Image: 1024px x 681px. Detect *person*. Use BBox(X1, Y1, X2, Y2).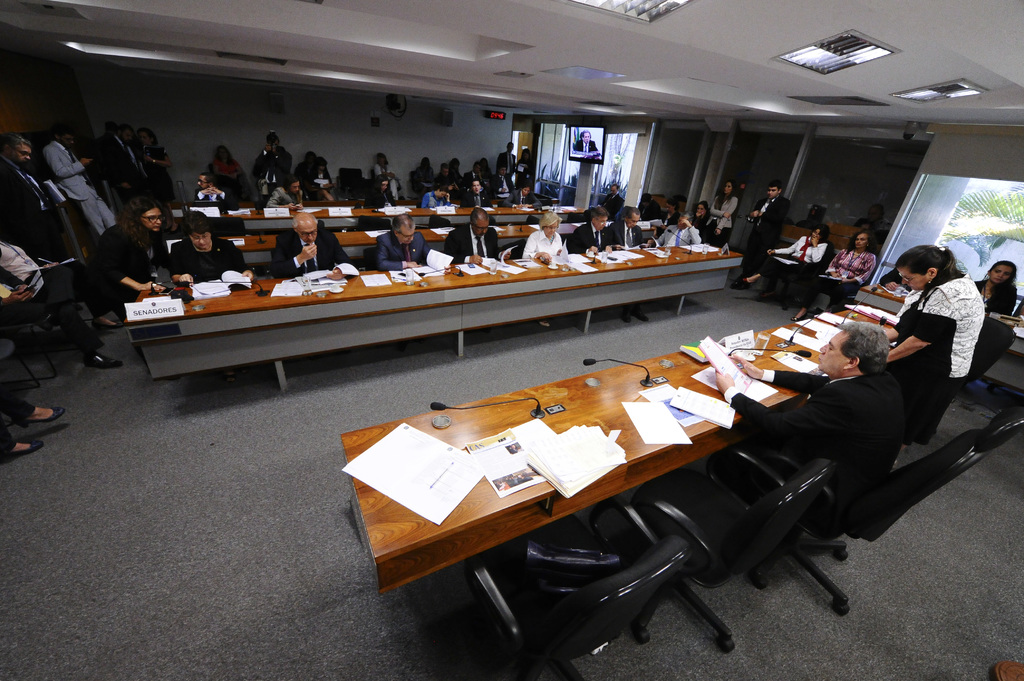
BBox(714, 180, 735, 248).
